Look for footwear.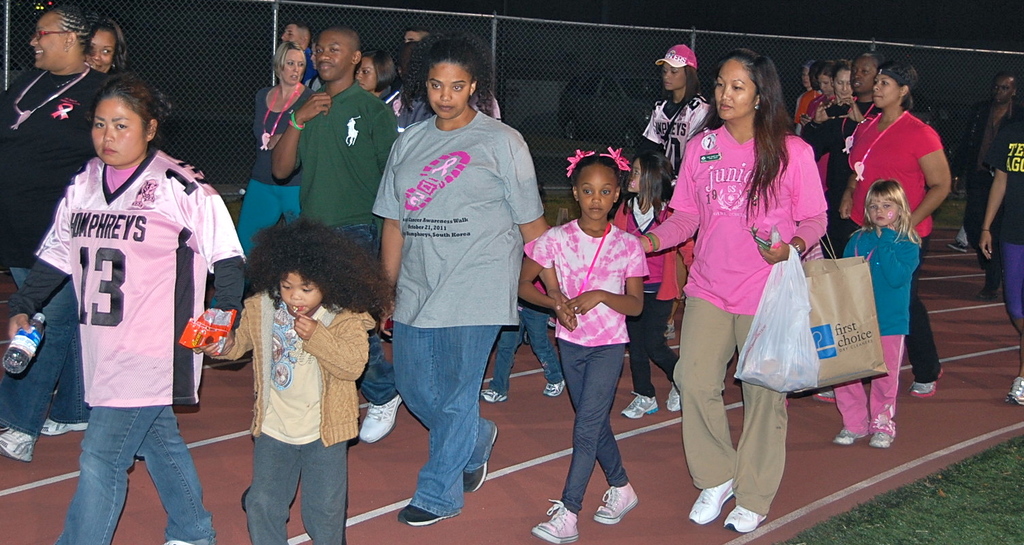
Found: [x1=161, y1=538, x2=195, y2=544].
